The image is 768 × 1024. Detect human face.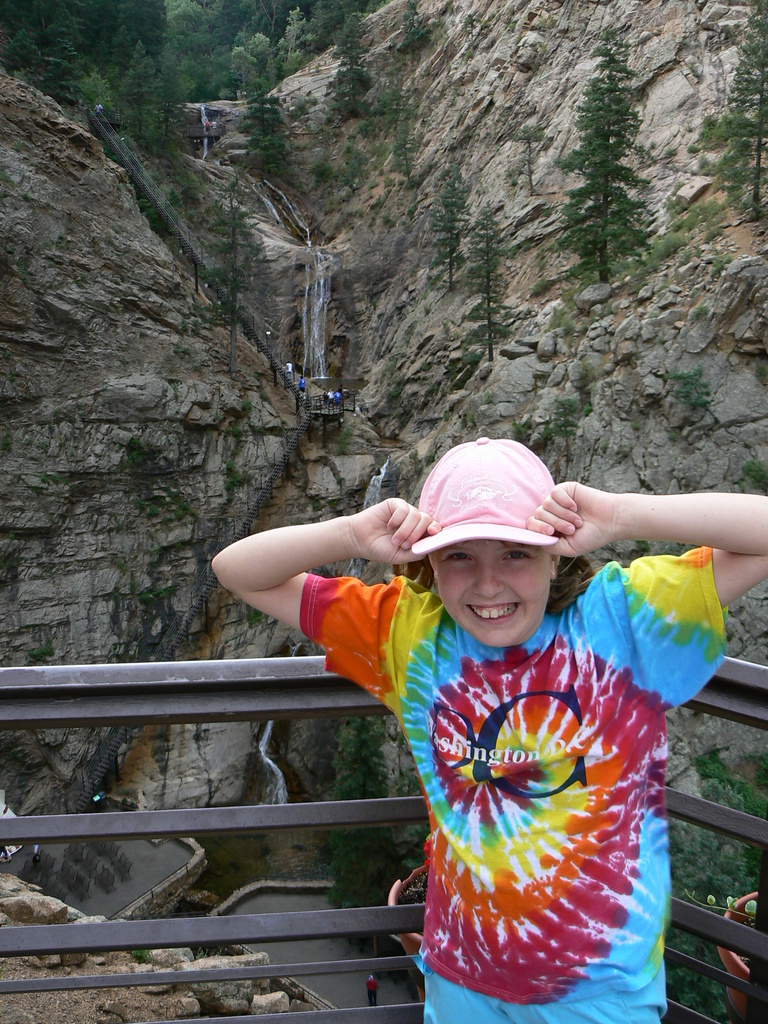
Detection: (x1=429, y1=536, x2=561, y2=636).
